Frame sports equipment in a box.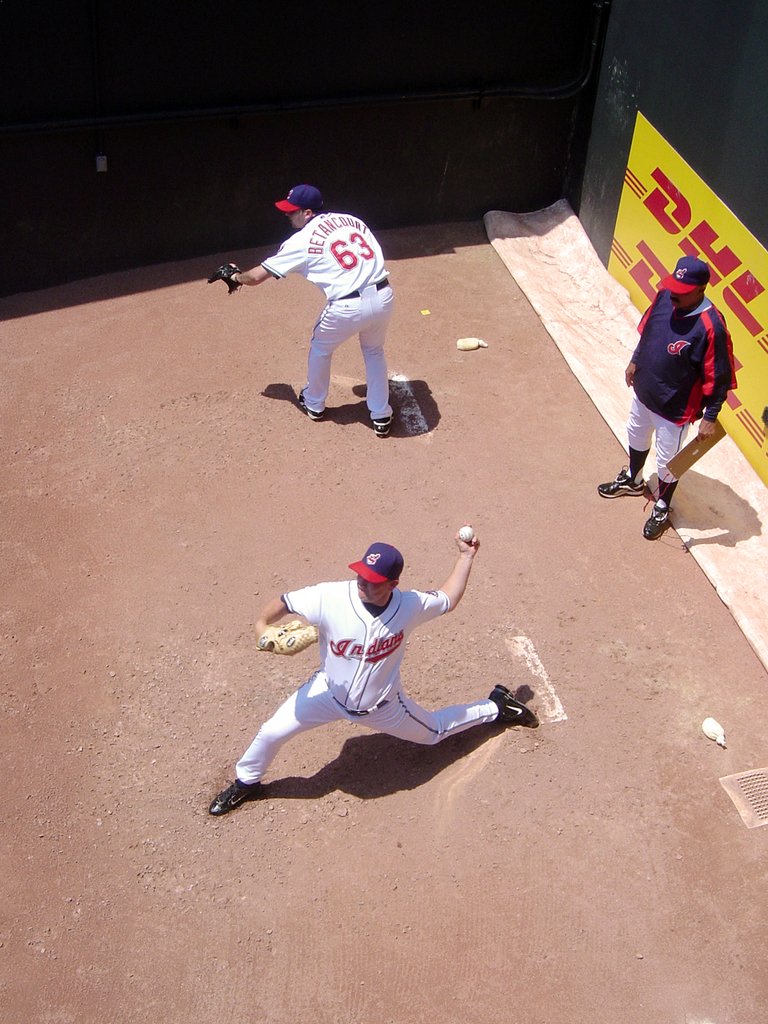
<region>204, 262, 246, 293</region>.
